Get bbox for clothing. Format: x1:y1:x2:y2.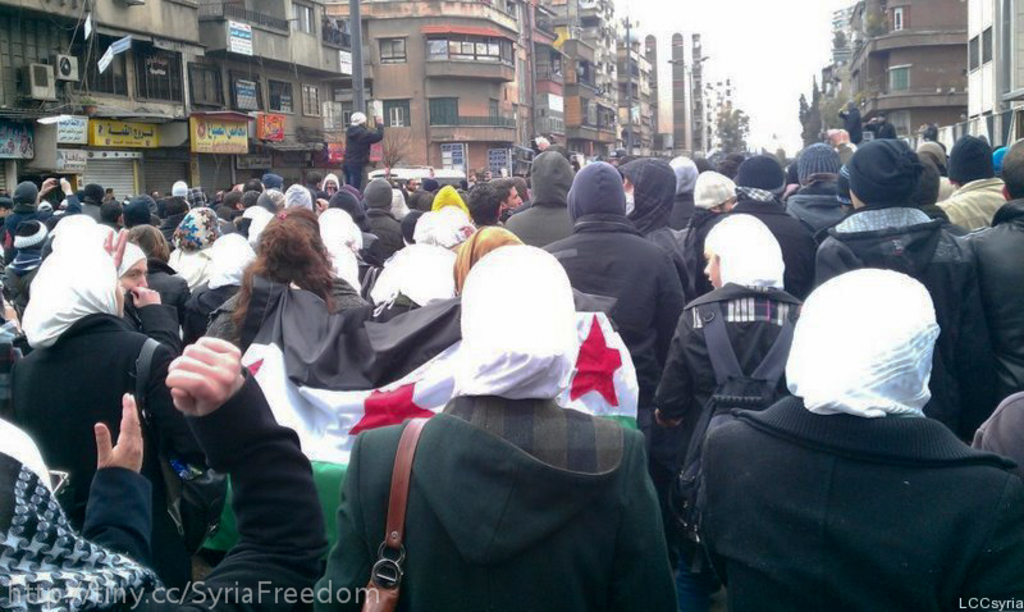
841:106:856:145.
